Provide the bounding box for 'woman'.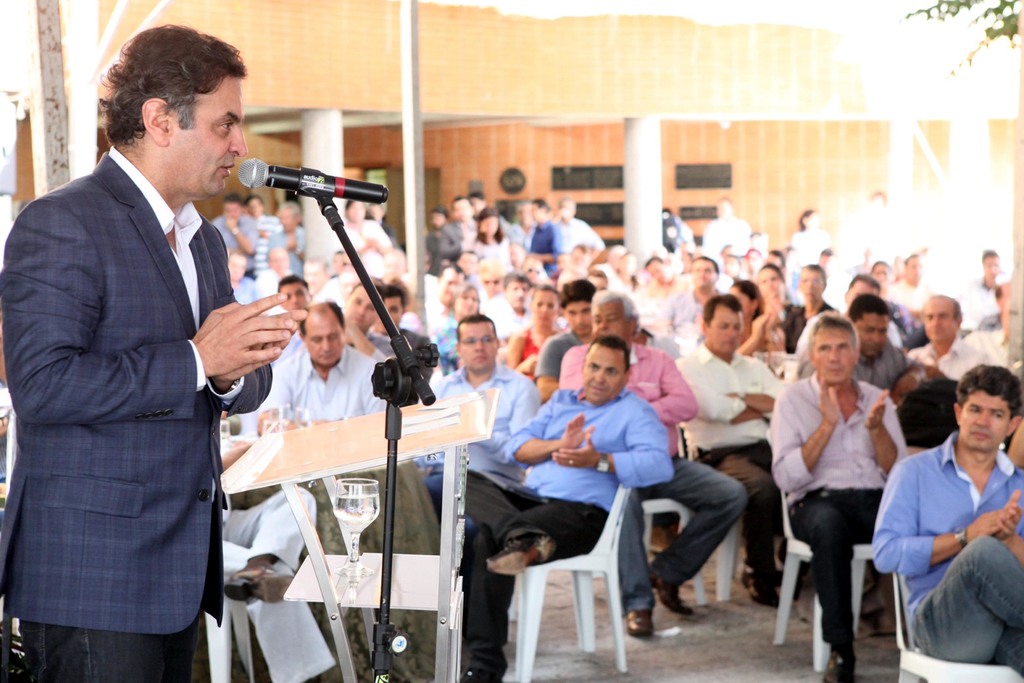
[x1=722, y1=279, x2=790, y2=359].
